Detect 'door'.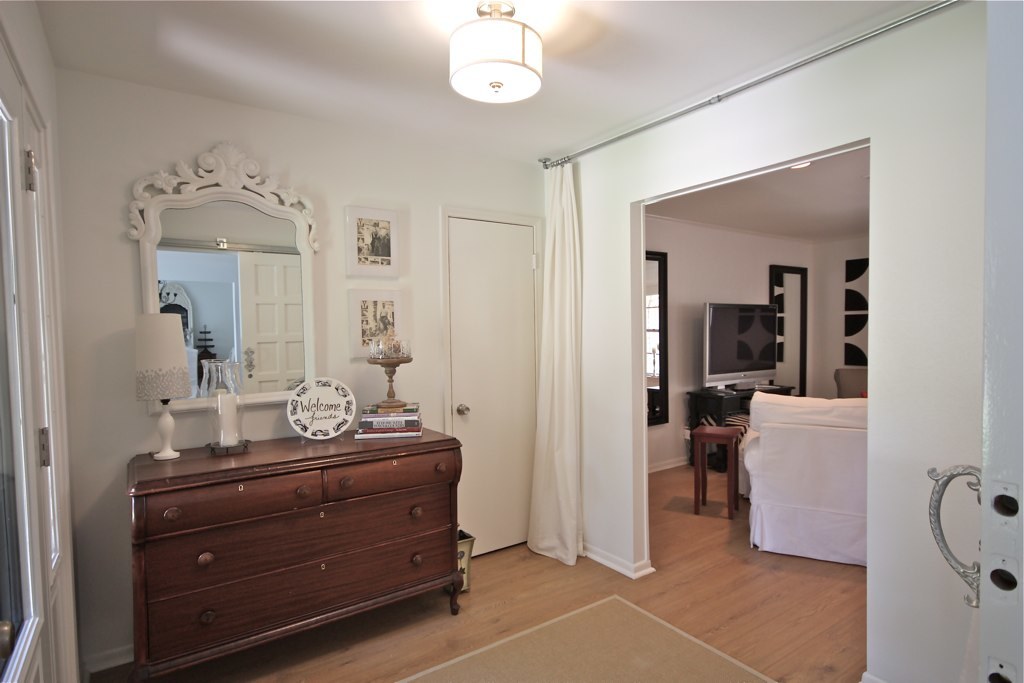
Detected at (19, 110, 85, 682).
